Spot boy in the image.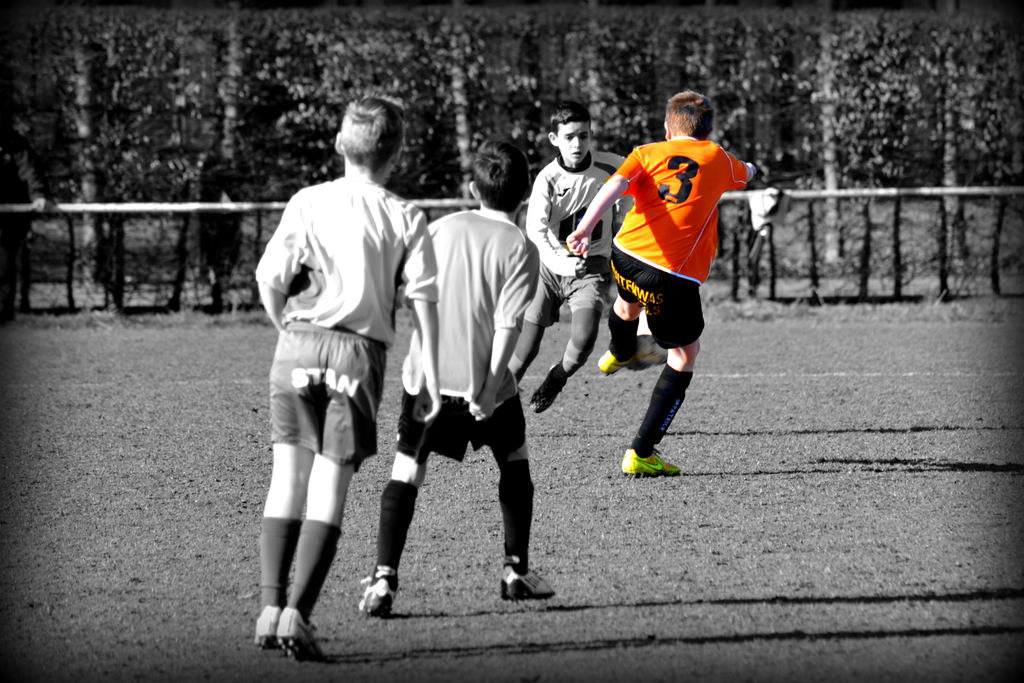
boy found at select_region(572, 97, 766, 474).
